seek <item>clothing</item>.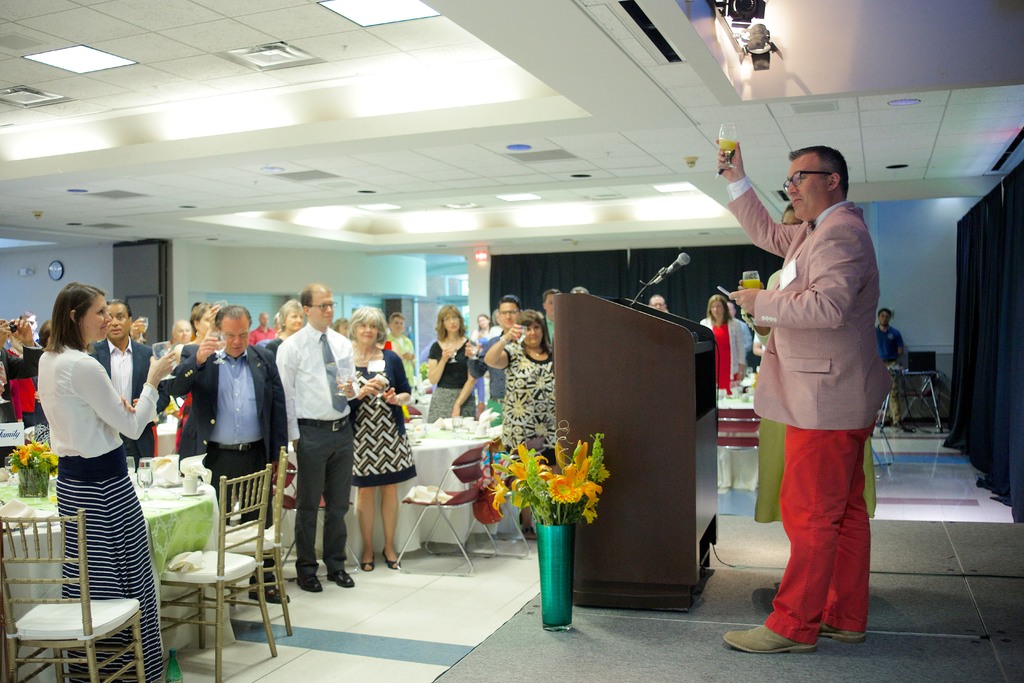
x1=702, y1=317, x2=756, y2=397.
